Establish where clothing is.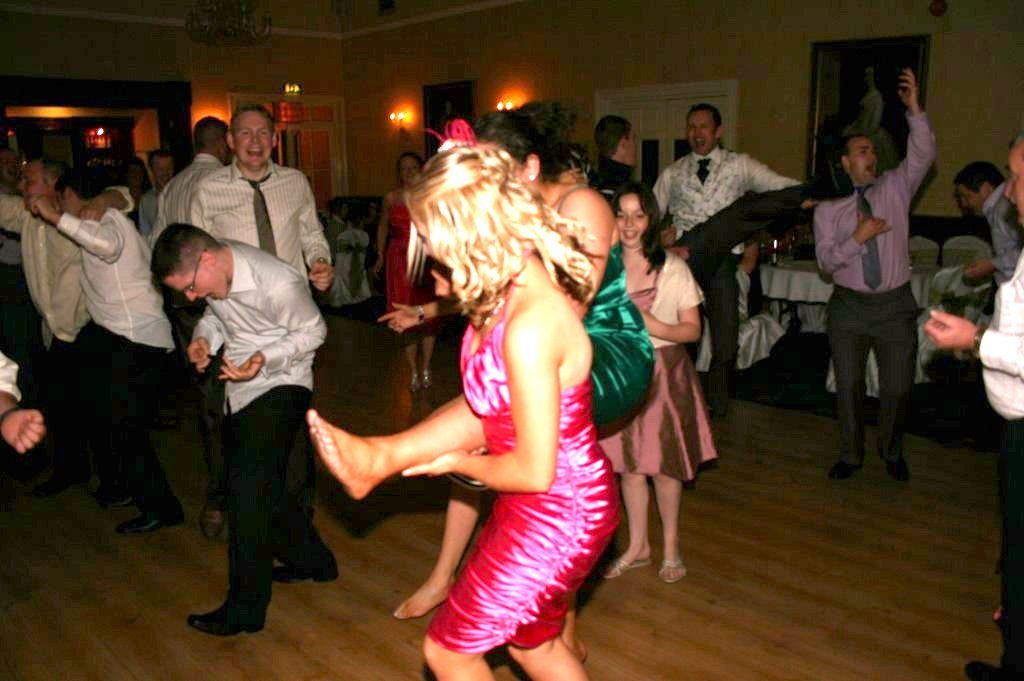
Established at locate(50, 200, 157, 521).
